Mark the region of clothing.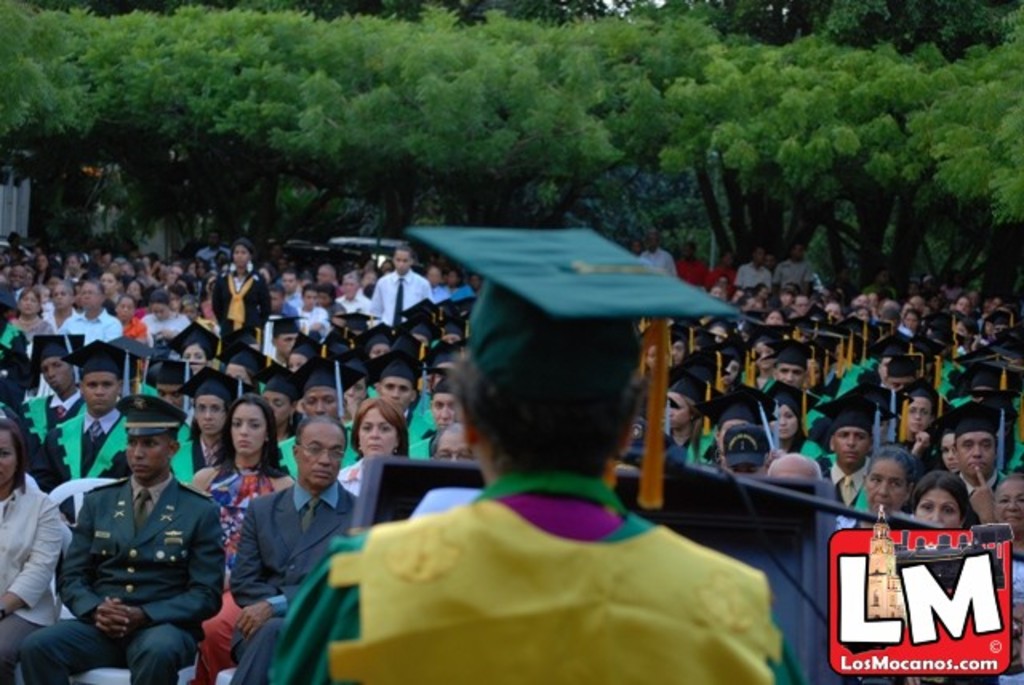
Region: {"x1": 360, "y1": 262, "x2": 435, "y2": 334}.
